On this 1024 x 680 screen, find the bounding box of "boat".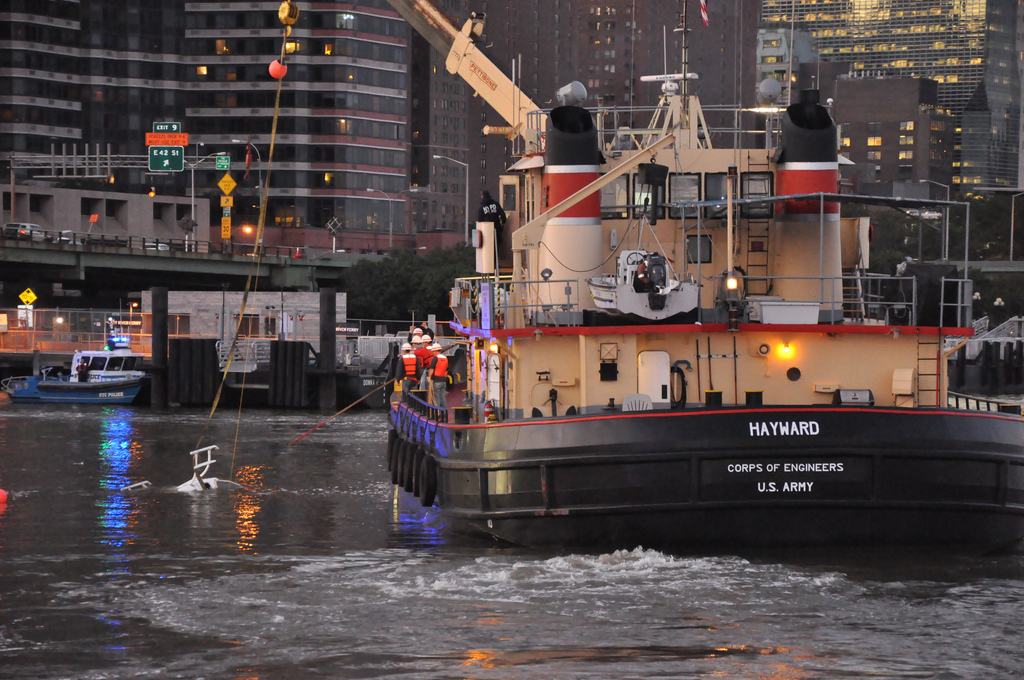
Bounding box: select_region(3, 355, 143, 398).
